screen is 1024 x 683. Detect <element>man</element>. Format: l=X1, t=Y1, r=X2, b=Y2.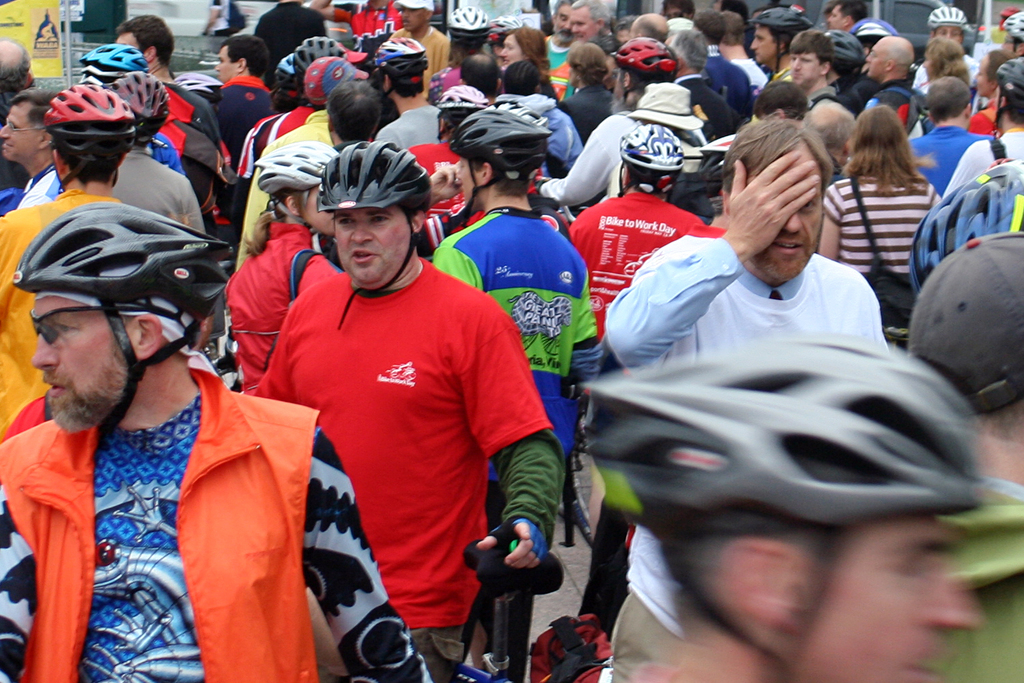
l=575, t=341, r=991, b=682.
